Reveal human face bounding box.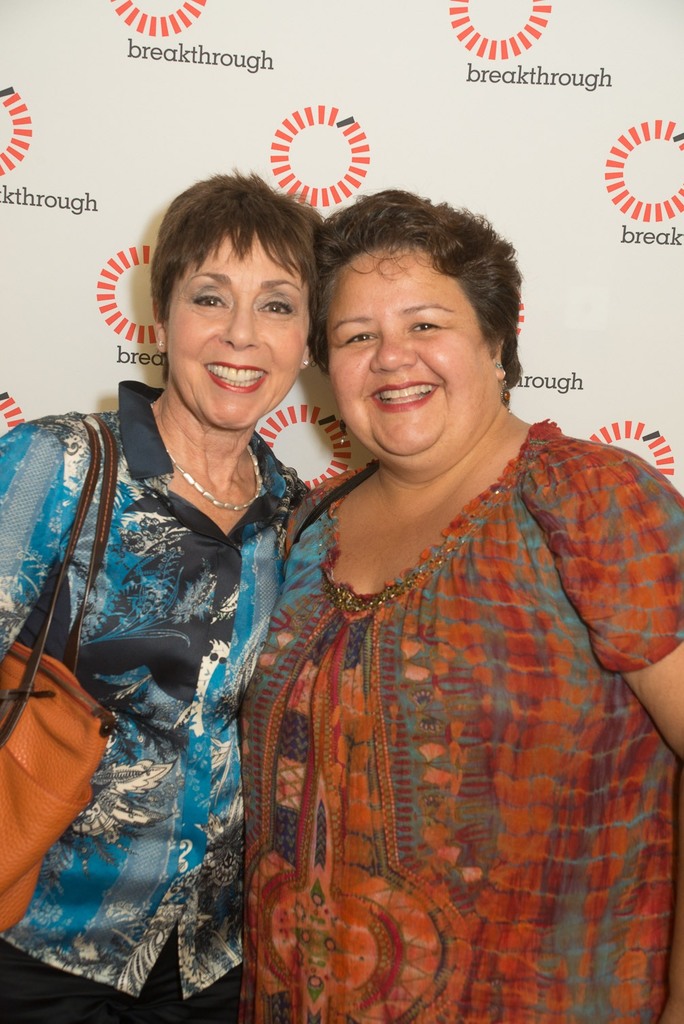
Revealed: [x1=169, y1=231, x2=310, y2=427].
